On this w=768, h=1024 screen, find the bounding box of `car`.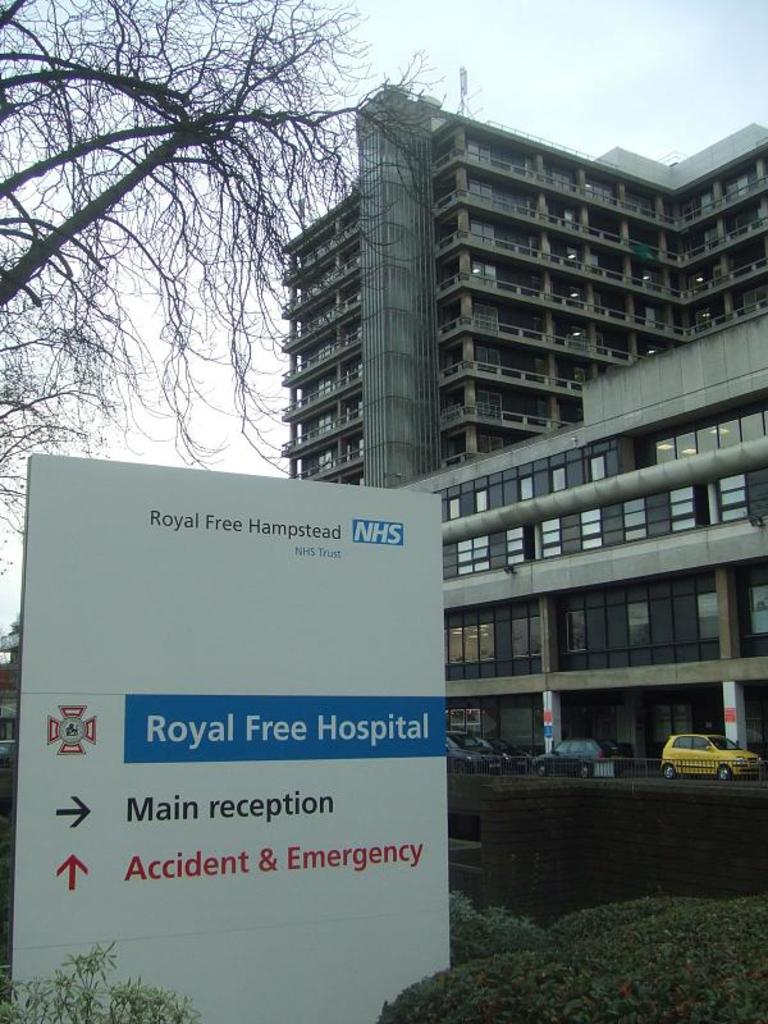
Bounding box: select_region(443, 728, 513, 773).
